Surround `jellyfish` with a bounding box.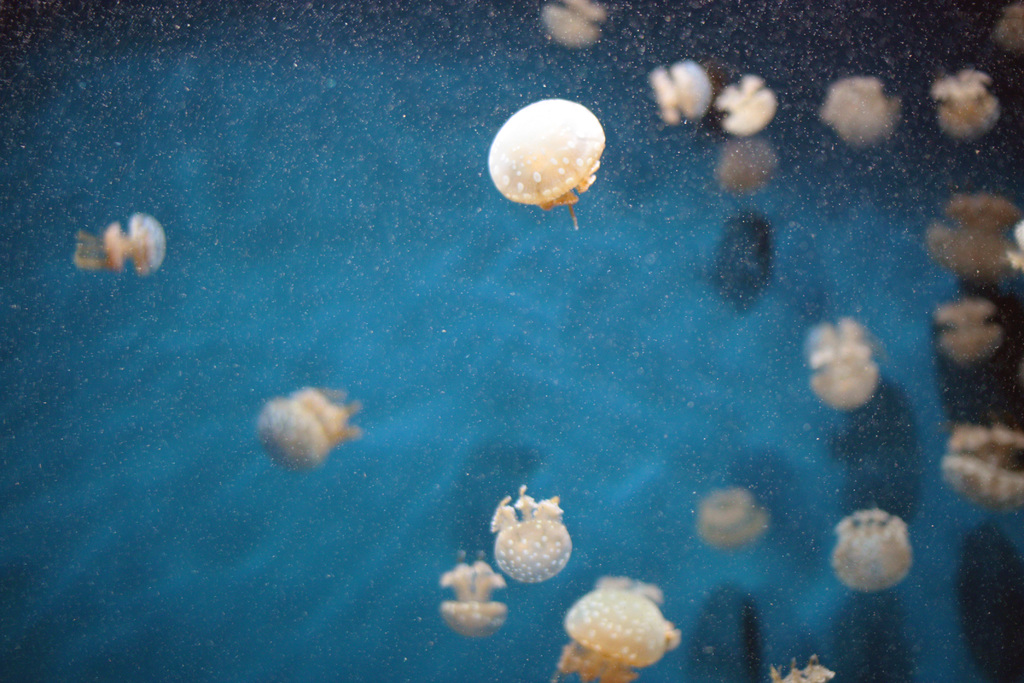
x1=539 y1=0 x2=606 y2=48.
